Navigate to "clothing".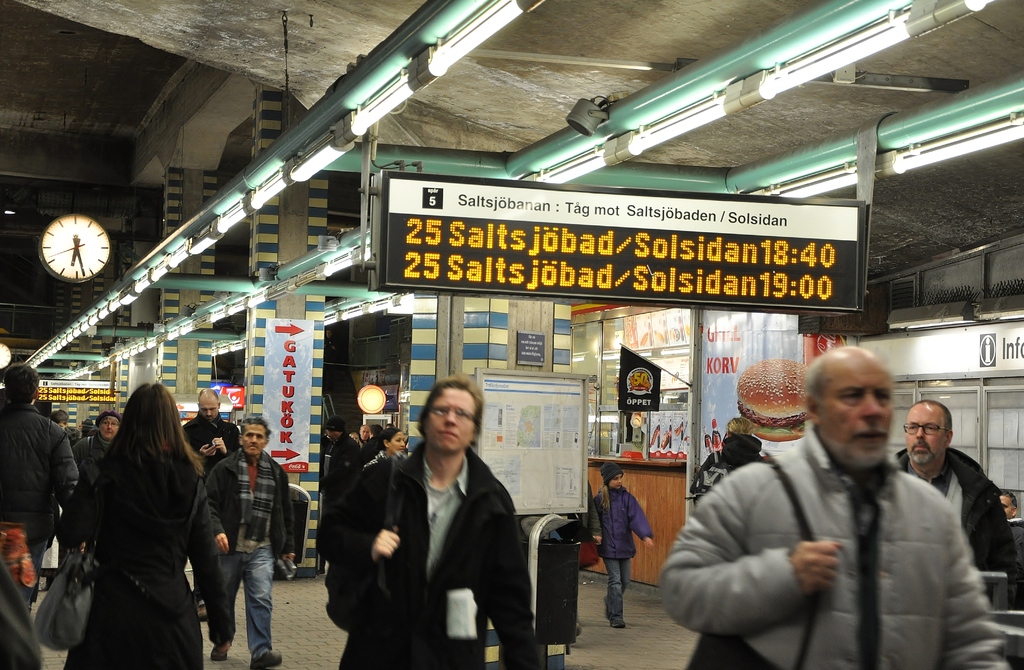
Navigation target: {"x1": 687, "y1": 431, "x2": 766, "y2": 507}.
